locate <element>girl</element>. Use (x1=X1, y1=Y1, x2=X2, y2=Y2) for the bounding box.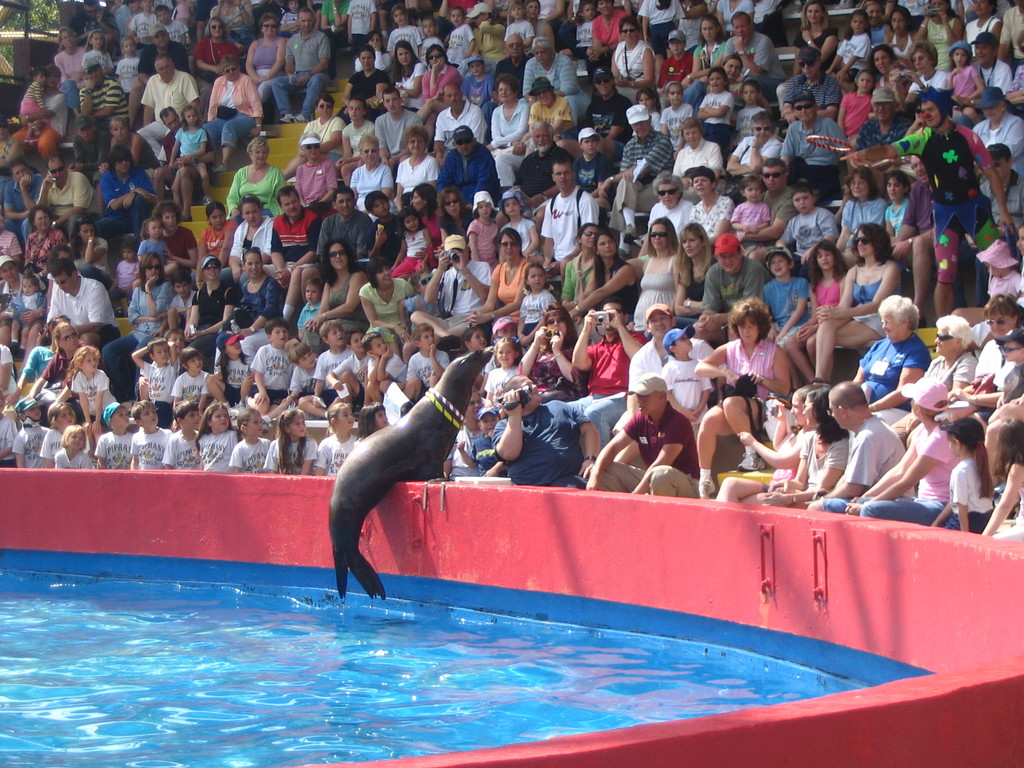
(x1=638, y1=85, x2=661, y2=131).
